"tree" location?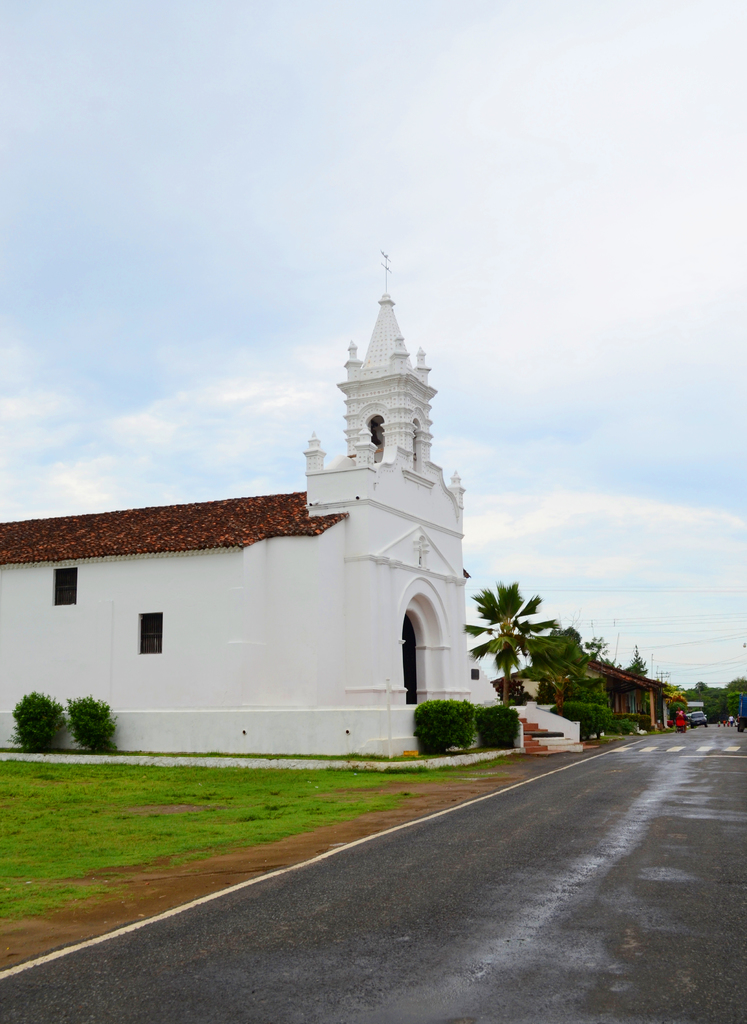
545/624/592/661
